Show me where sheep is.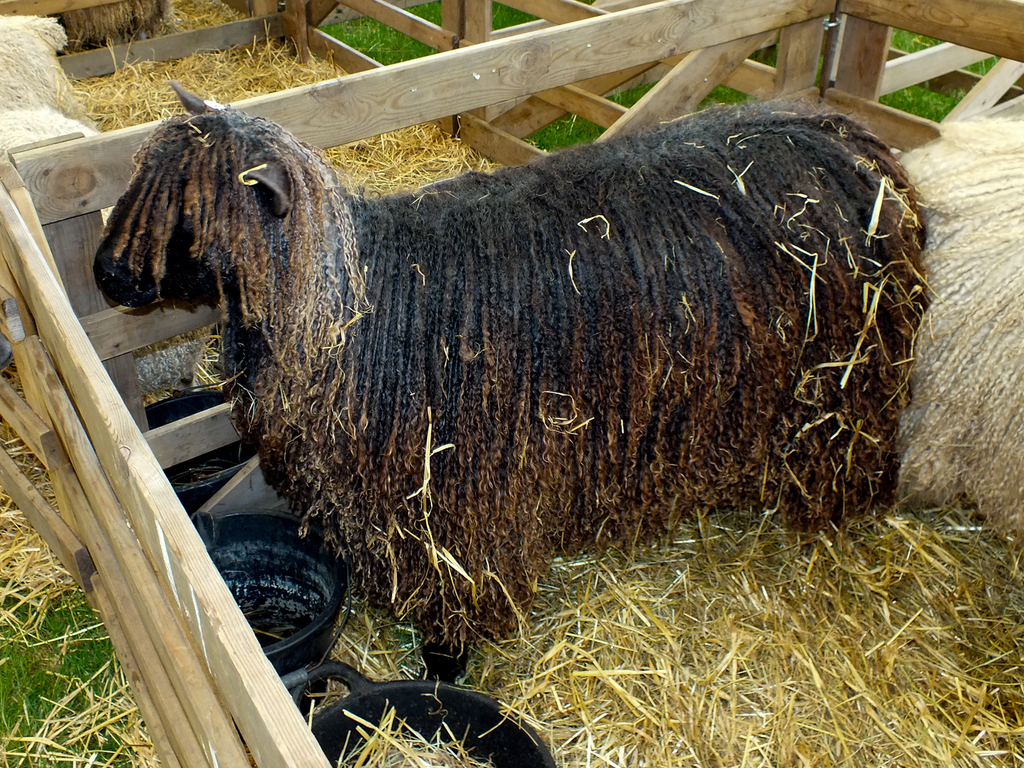
sheep is at 900, 110, 1023, 559.
